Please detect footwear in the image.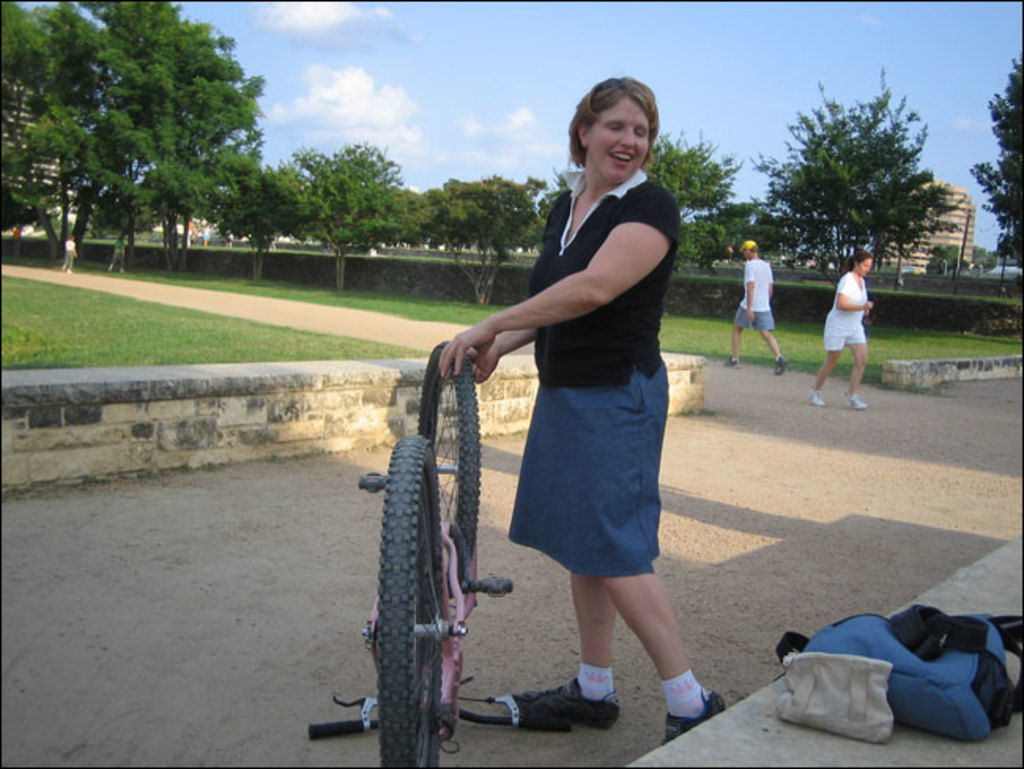
left=808, top=386, right=824, bottom=405.
